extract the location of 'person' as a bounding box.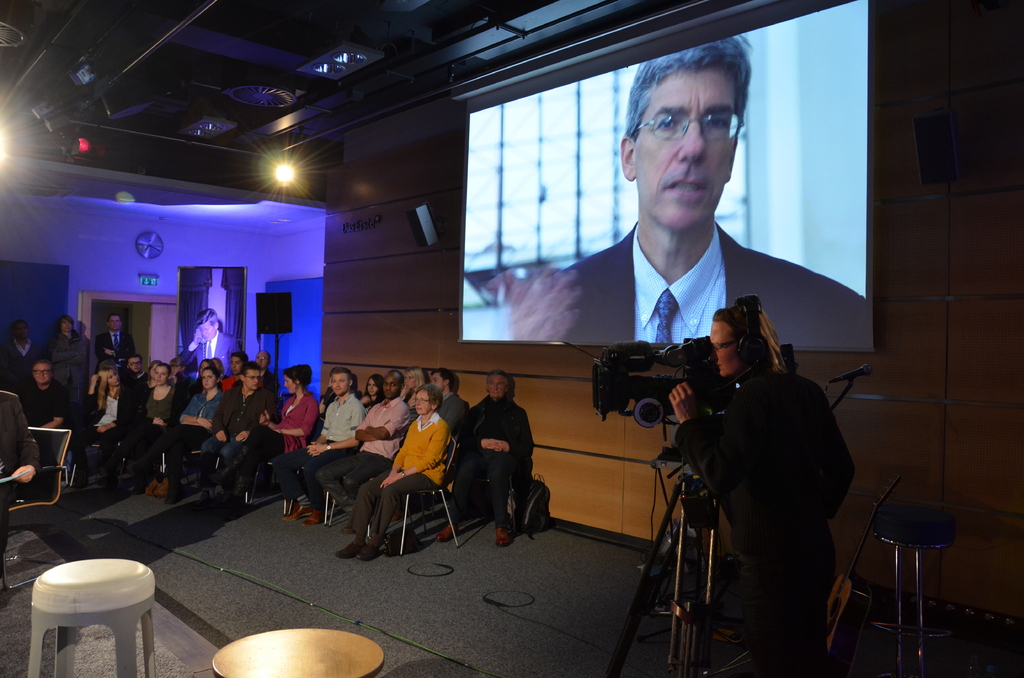
196, 360, 278, 497.
